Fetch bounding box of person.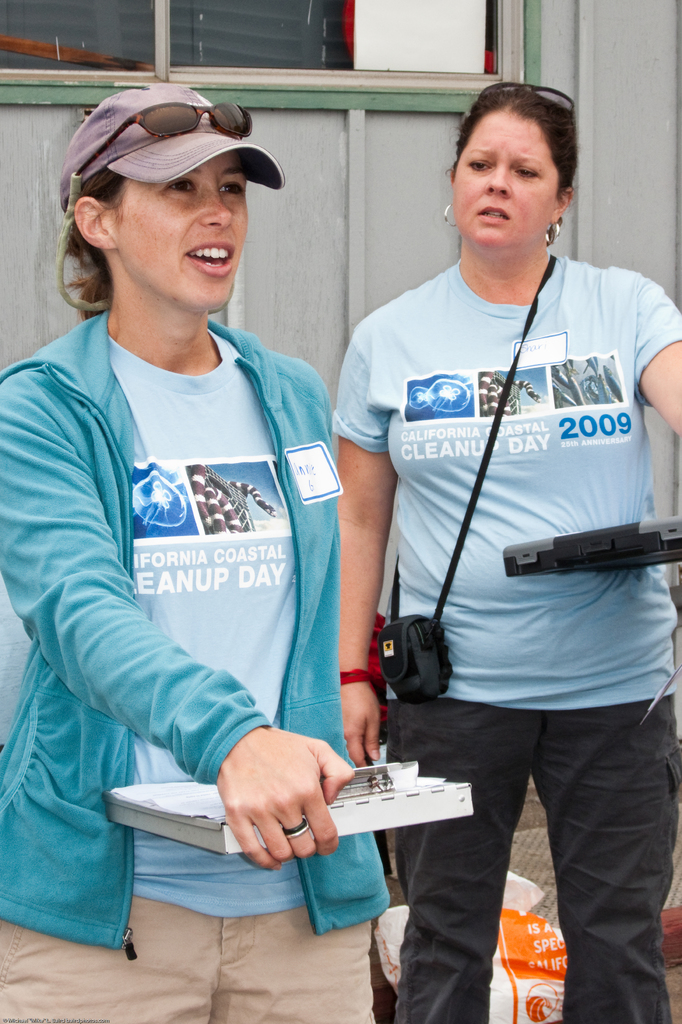
Bbox: (0, 83, 377, 1023).
